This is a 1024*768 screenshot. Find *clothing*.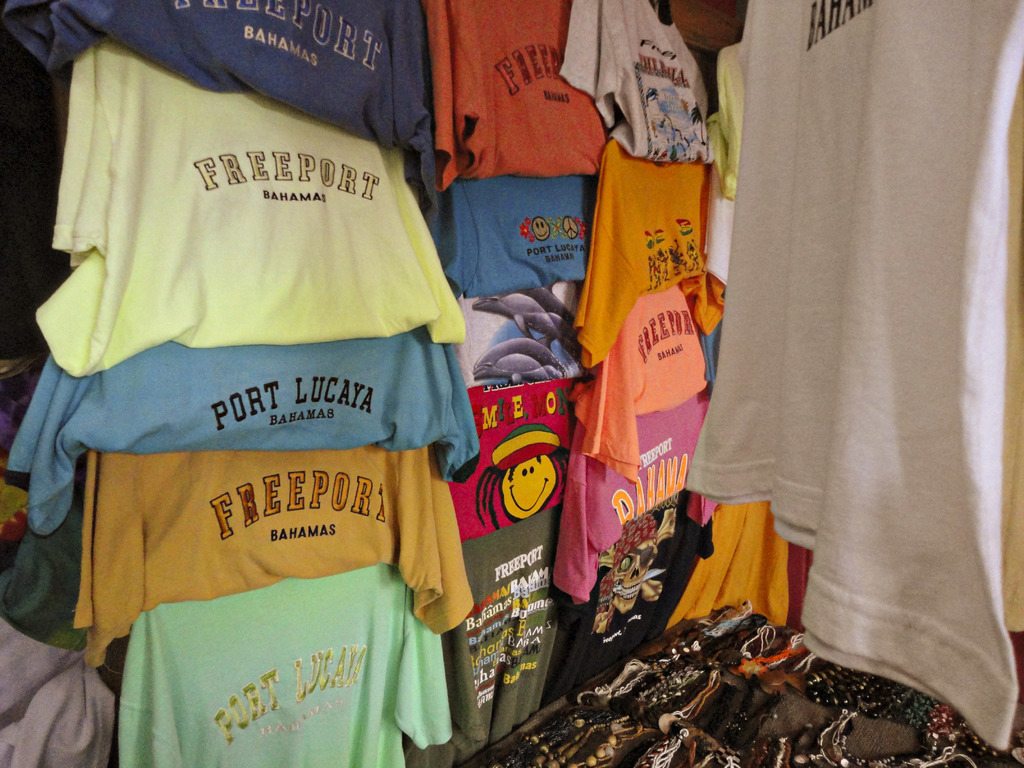
Bounding box: (left=462, top=274, right=586, bottom=390).
